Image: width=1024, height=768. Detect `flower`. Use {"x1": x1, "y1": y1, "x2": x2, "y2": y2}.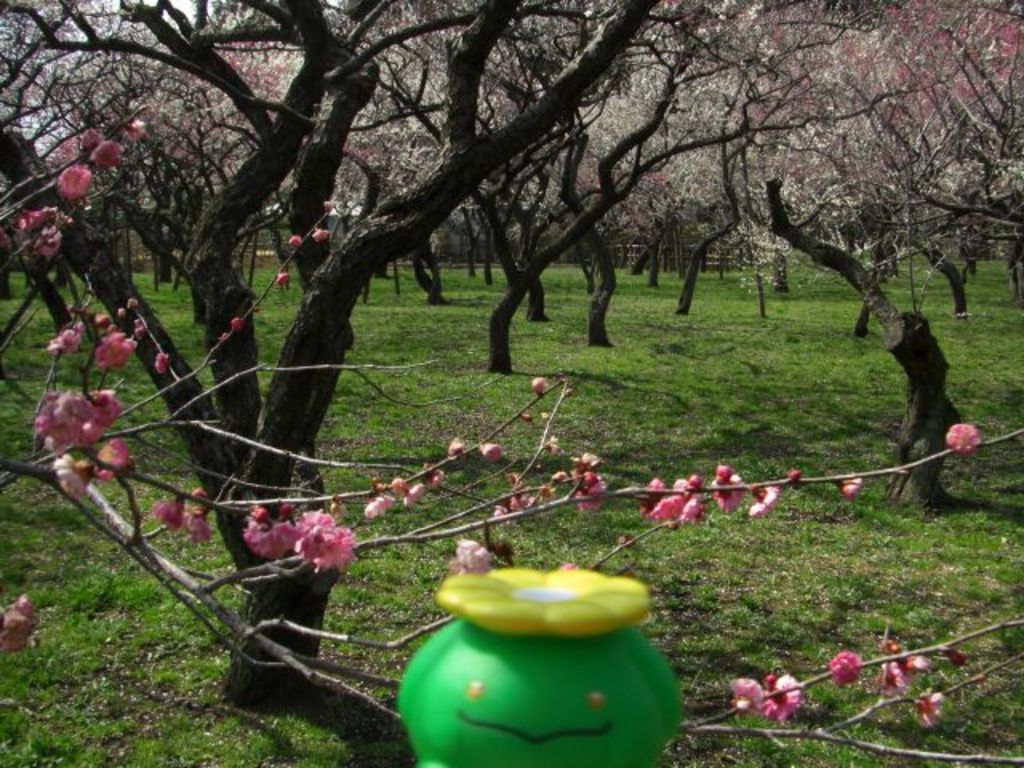
{"x1": 571, "y1": 464, "x2": 606, "y2": 515}.
